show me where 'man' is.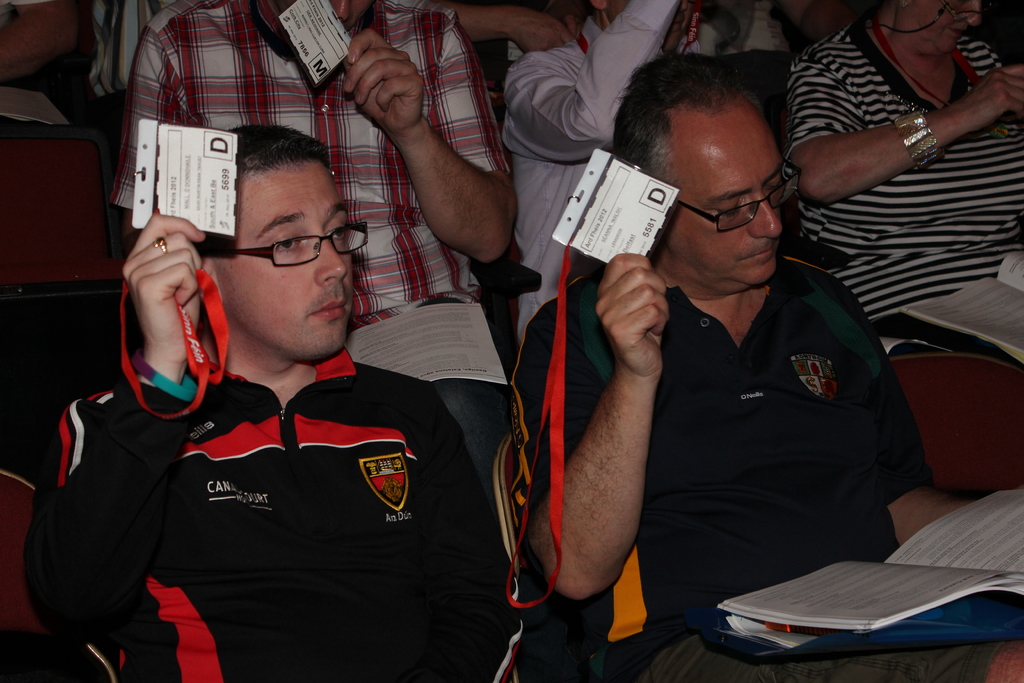
'man' is at crop(124, 0, 539, 552).
